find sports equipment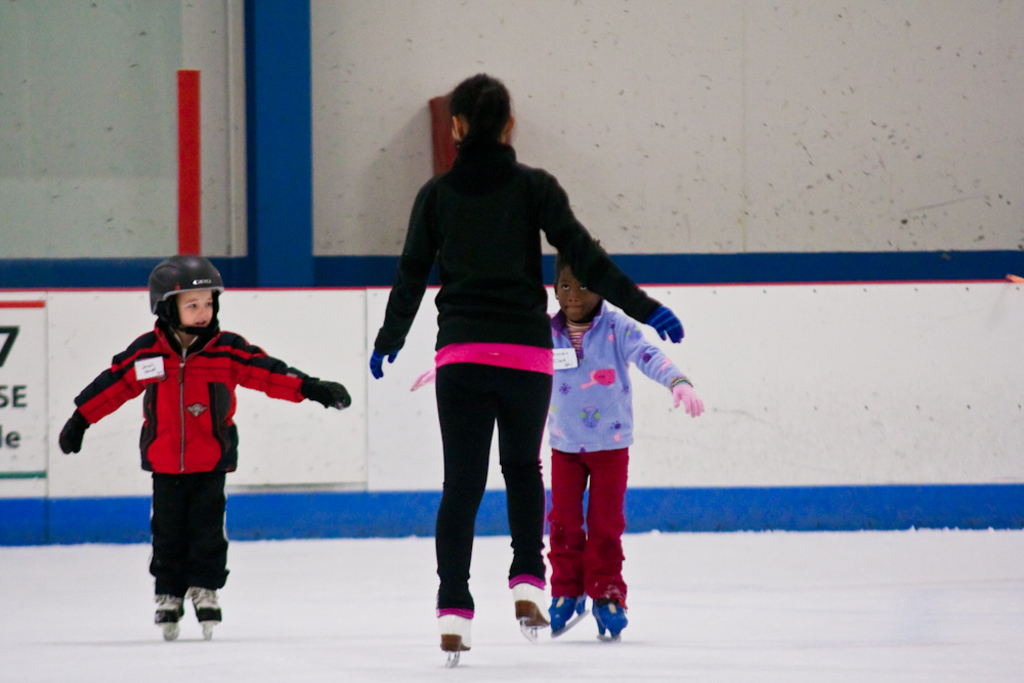
(left=593, top=598, right=629, bottom=643)
